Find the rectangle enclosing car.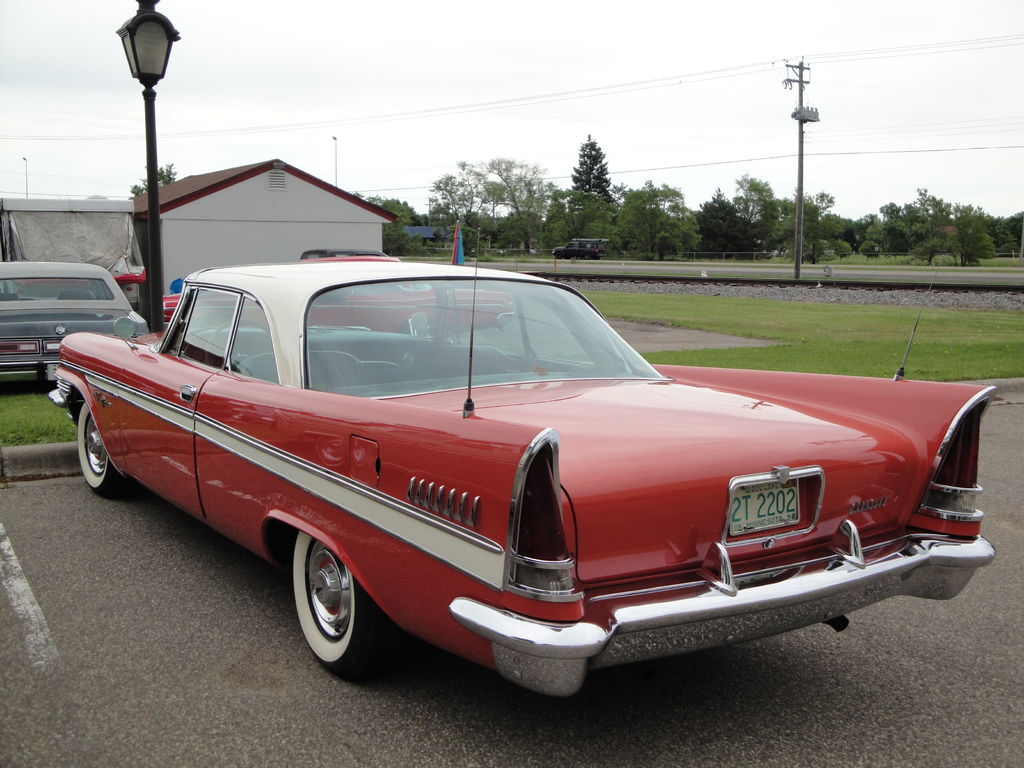
l=150, t=253, r=510, b=339.
